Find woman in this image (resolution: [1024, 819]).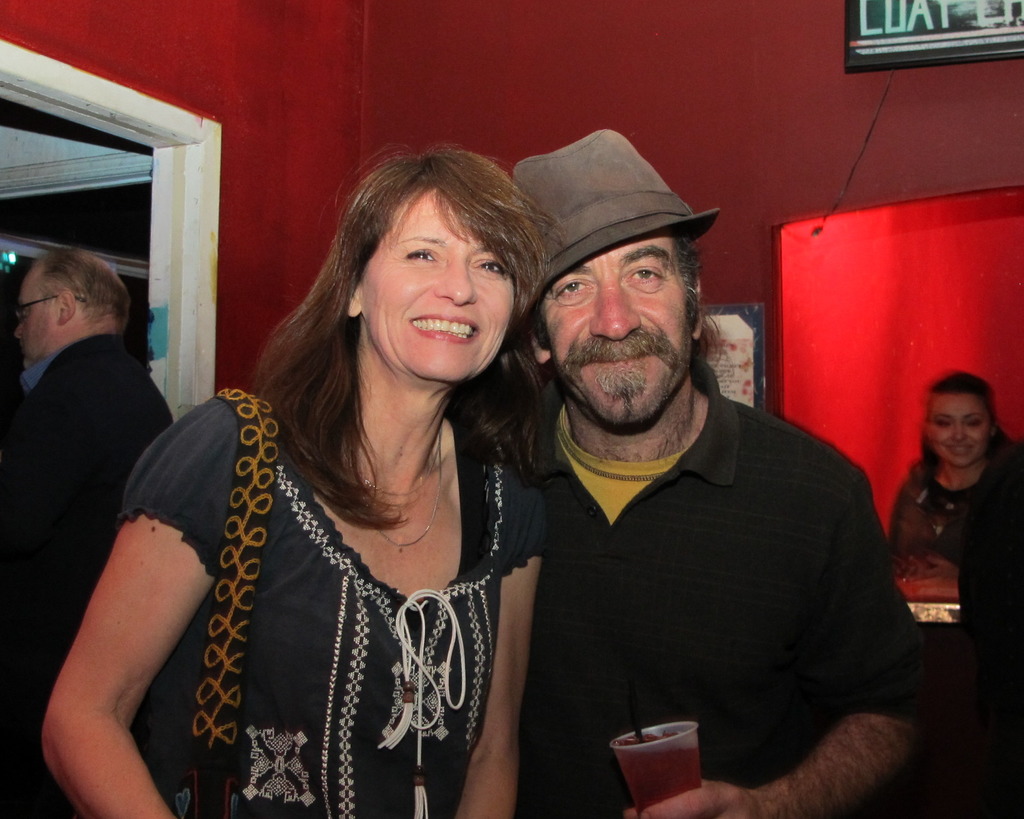
bbox(95, 125, 559, 818).
